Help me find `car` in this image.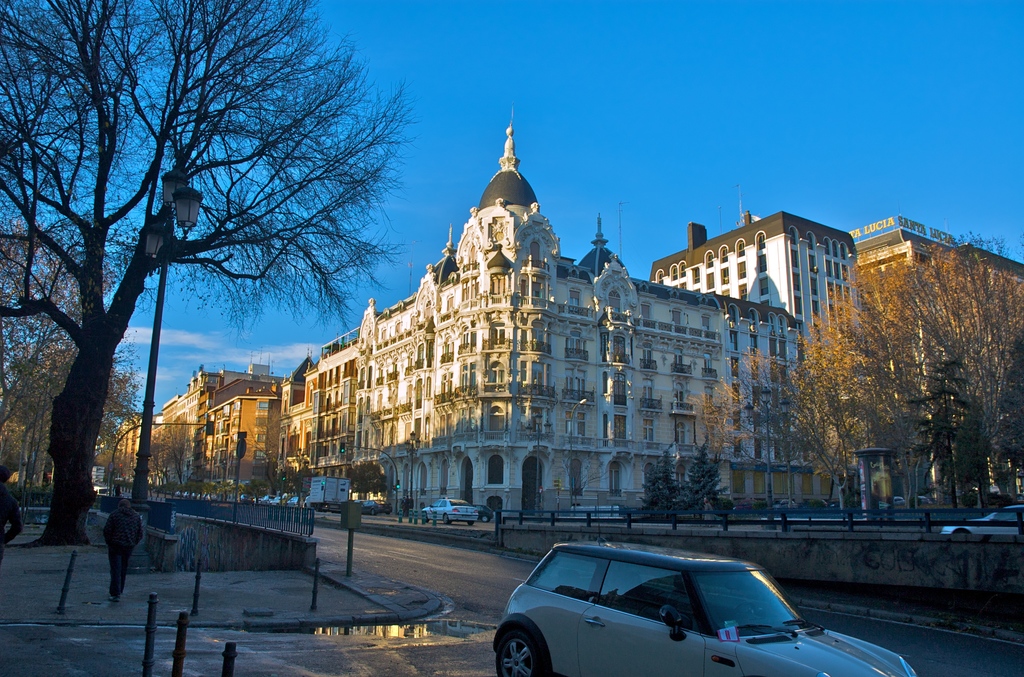
Found it: detection(352, 493, 391, 516).
